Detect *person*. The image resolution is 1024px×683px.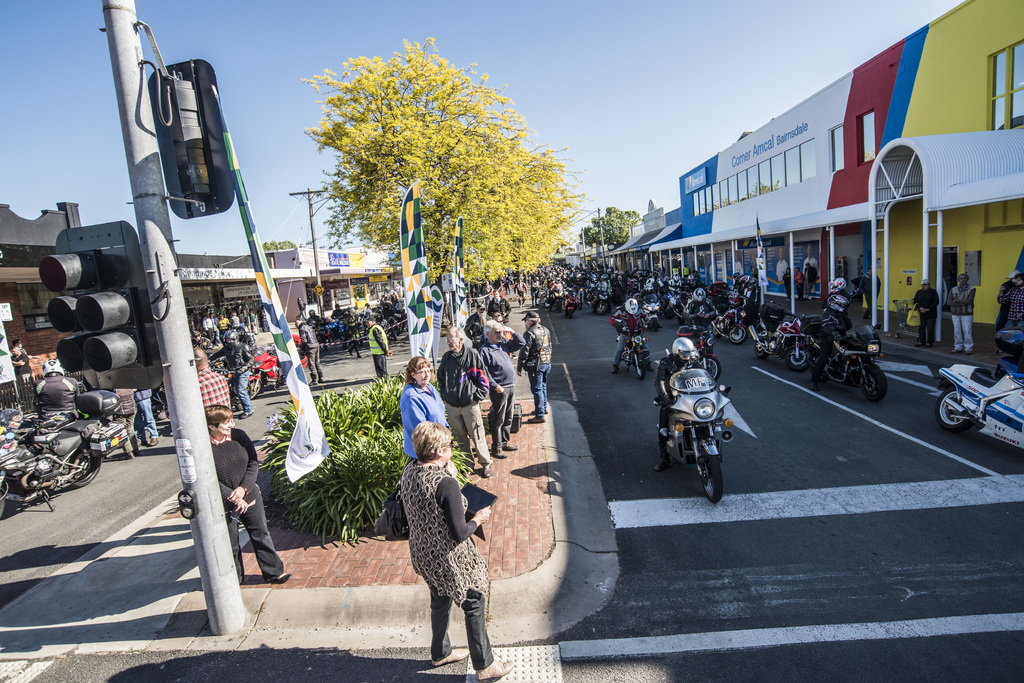
{"x1": 991, "y1": 271, "x2": 1023, "y2": 333}.
